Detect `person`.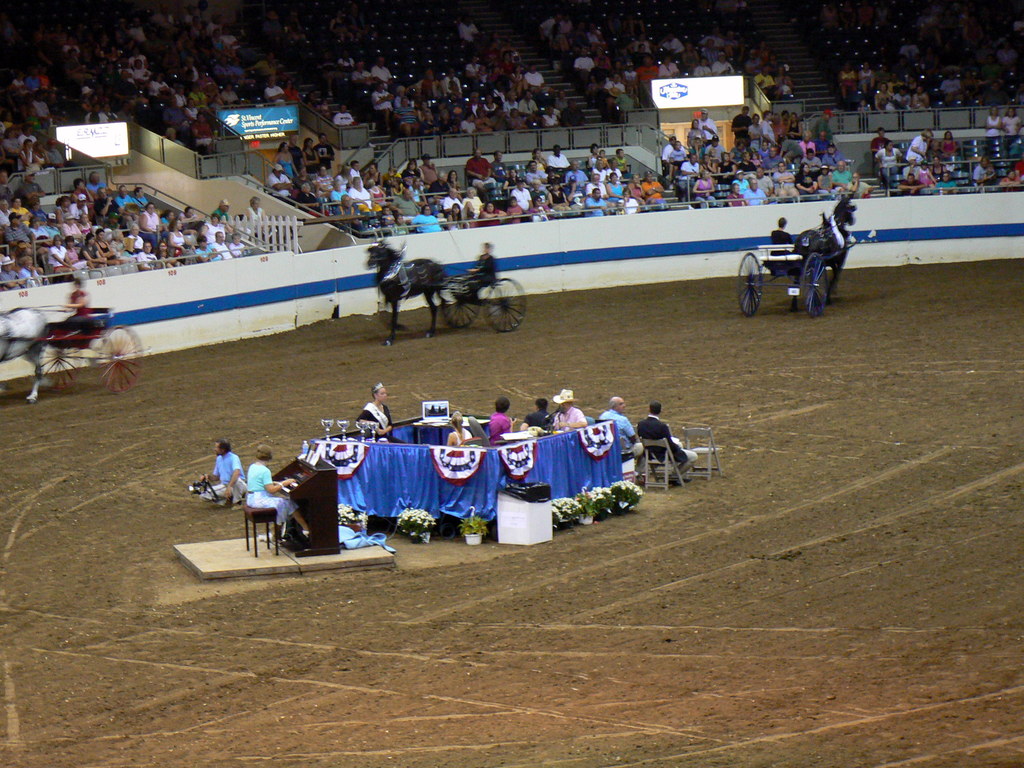
Detected at 771/160/801/201.
